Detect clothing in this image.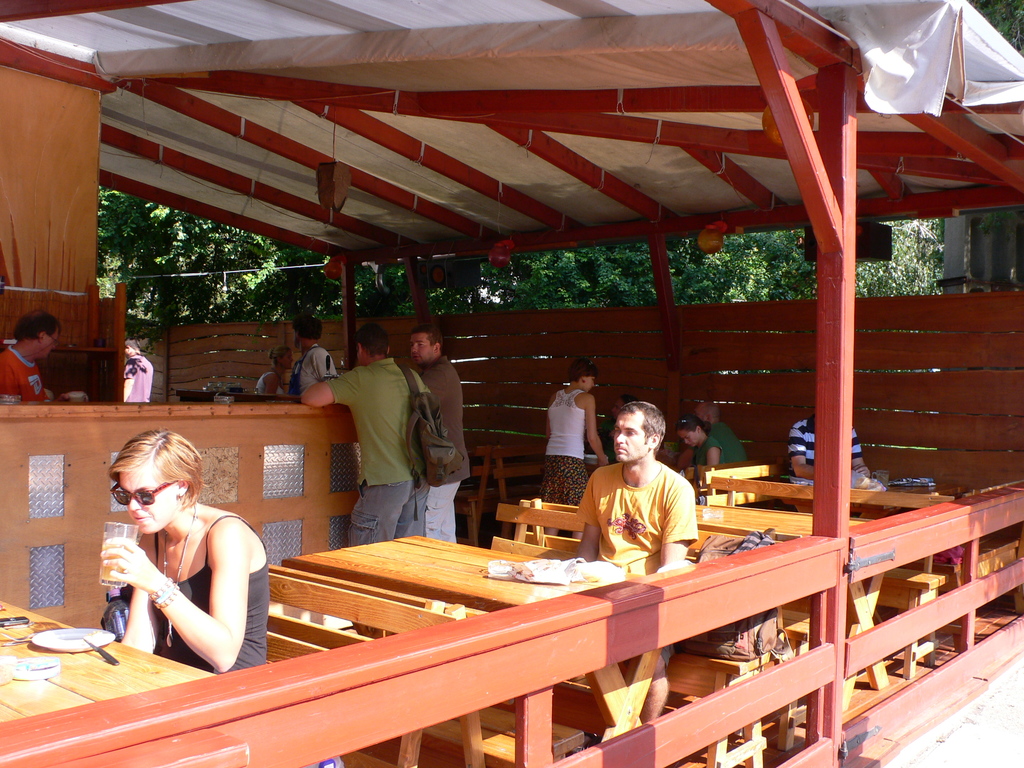
Detection: x1=423 y1=356 x2=474 y2=541.
